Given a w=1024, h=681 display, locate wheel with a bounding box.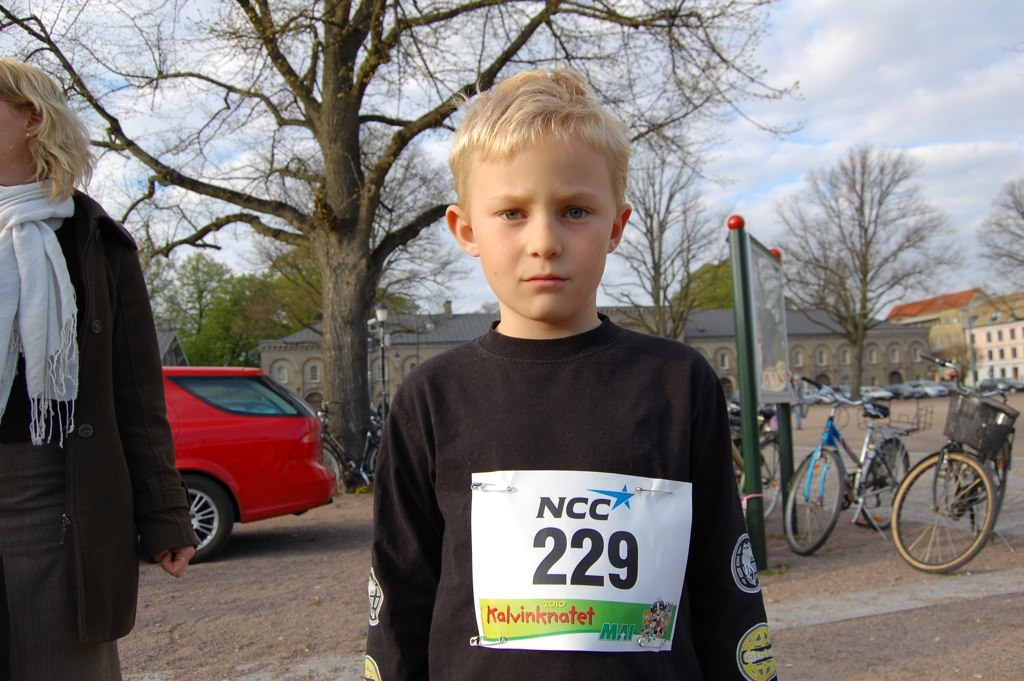
Located: 172/468/236/589.
